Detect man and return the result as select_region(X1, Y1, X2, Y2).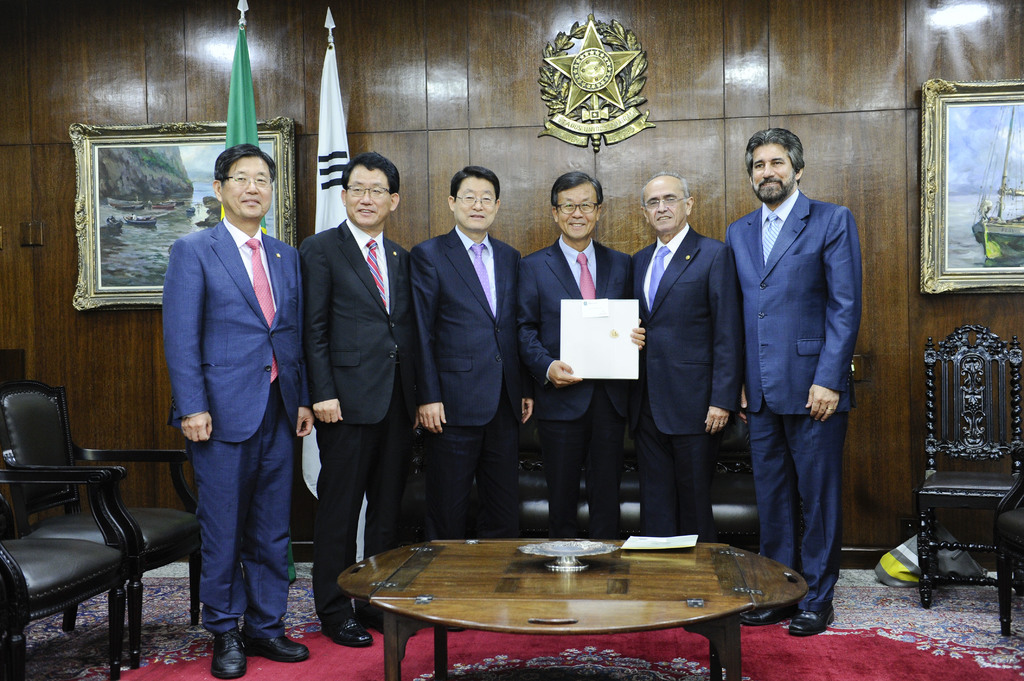
select_region(159, 141, 306, 680).
